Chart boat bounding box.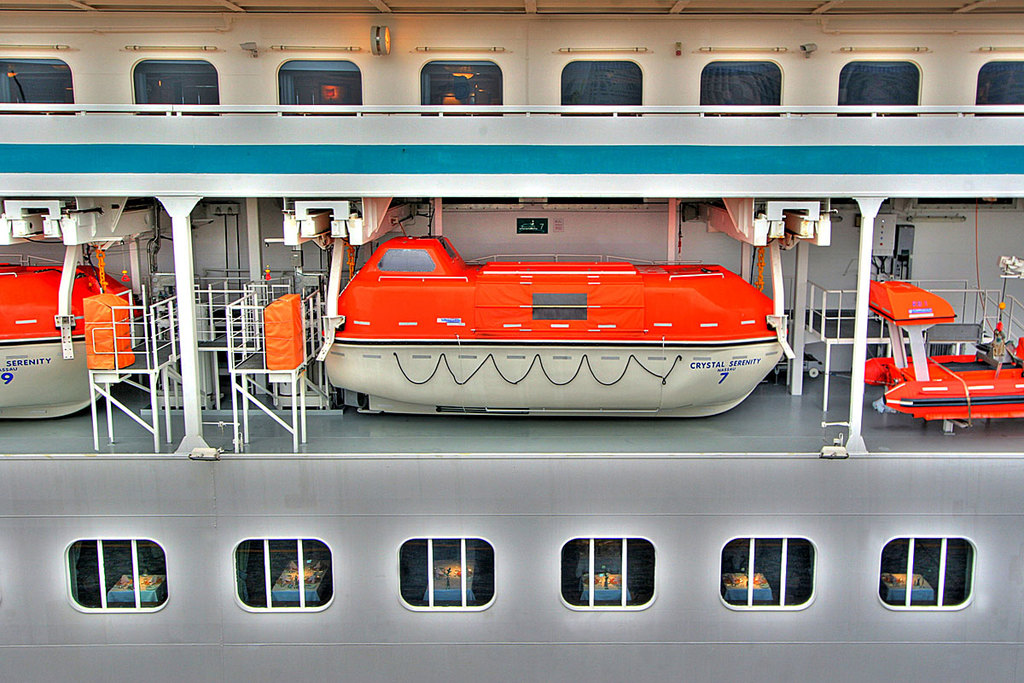
Charted: [left=1, top=251, right=155, bottom=420].
